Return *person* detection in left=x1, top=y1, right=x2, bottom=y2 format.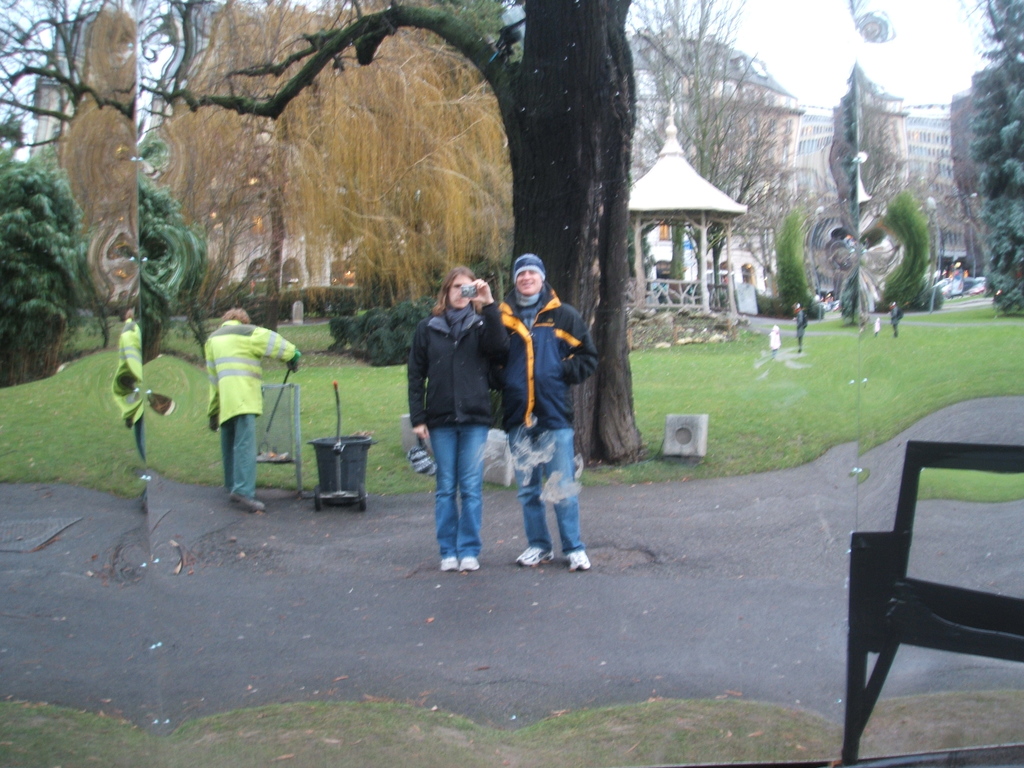
left=404, top=269, right=510, bottom=572.
